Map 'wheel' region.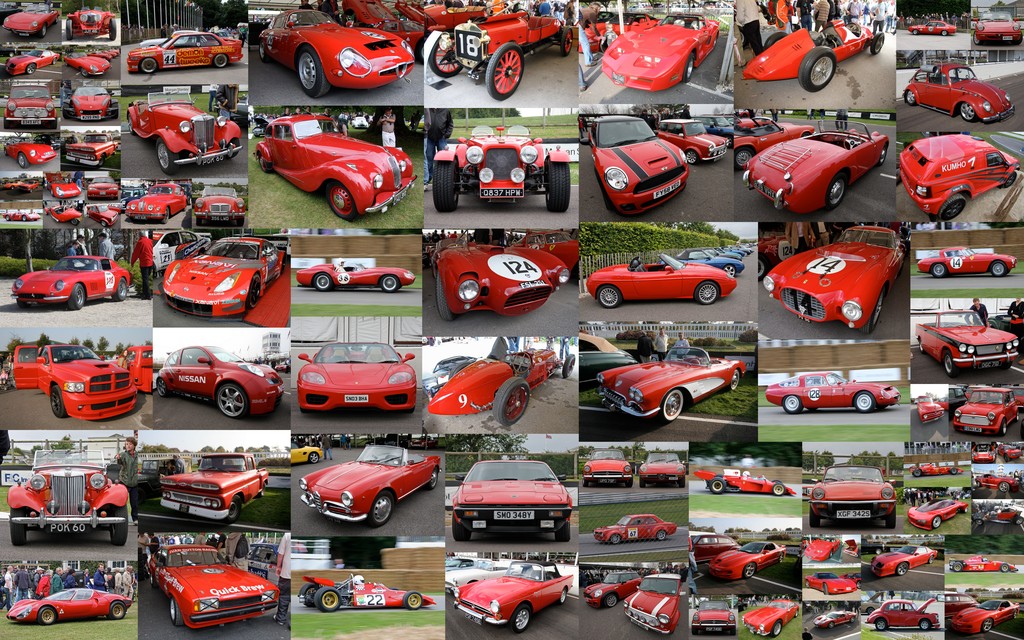
Mapped to select_region(106, 505, 127, 549).
